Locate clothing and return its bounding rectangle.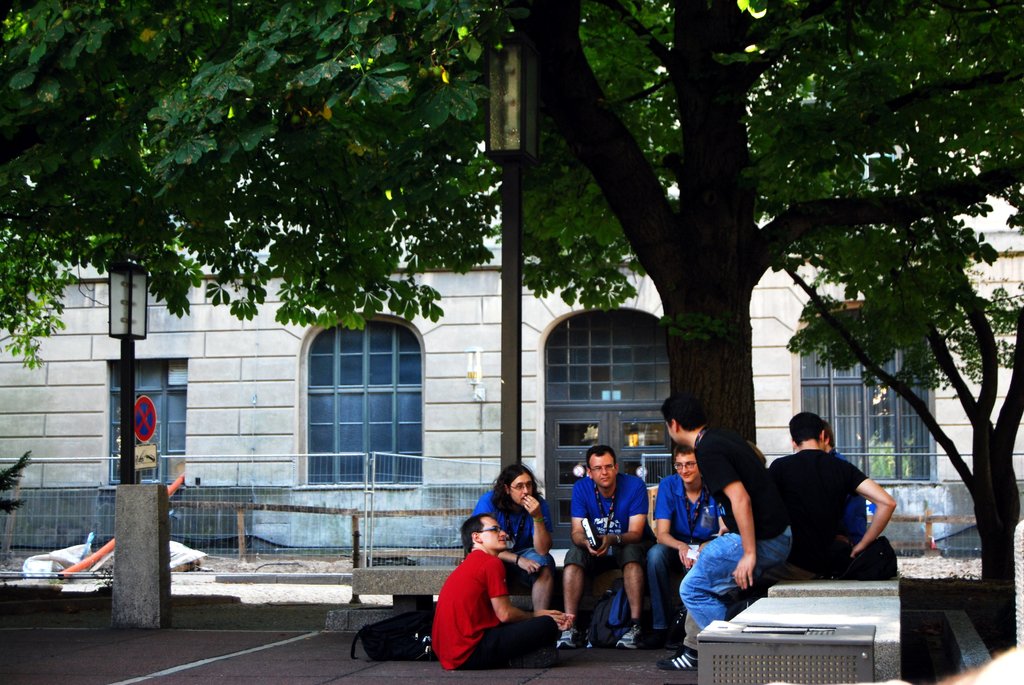
l=644, t=472, r=738, b=633.
